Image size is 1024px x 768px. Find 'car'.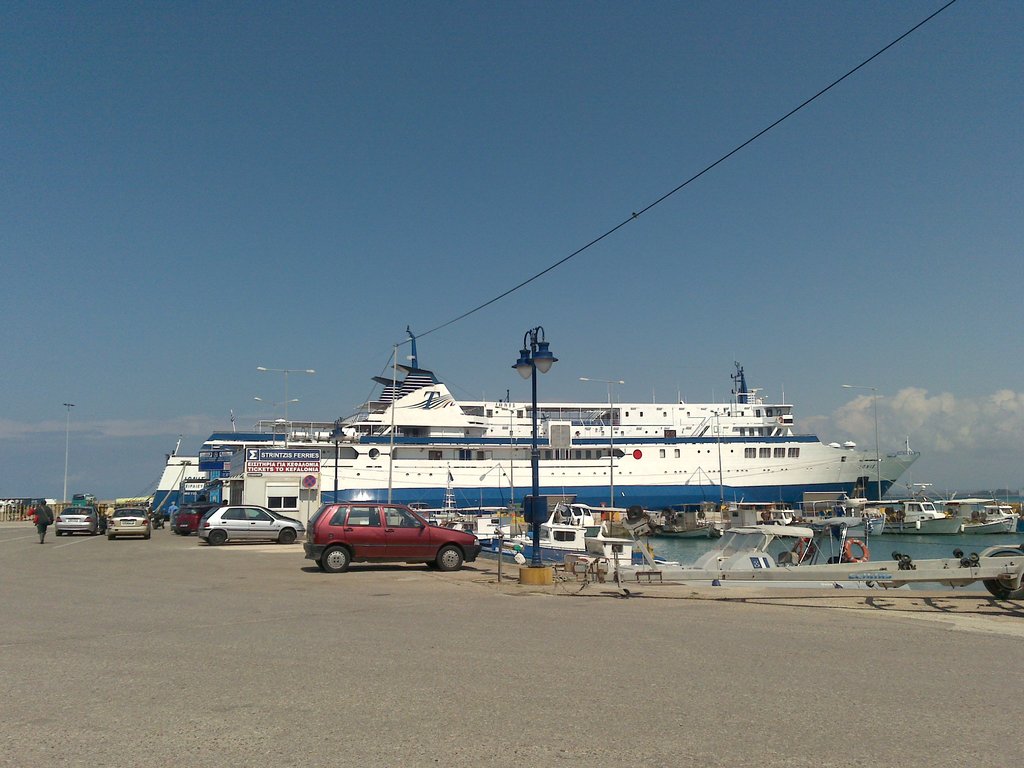
<bbox>202, 501, 303, 547</bbox>.
